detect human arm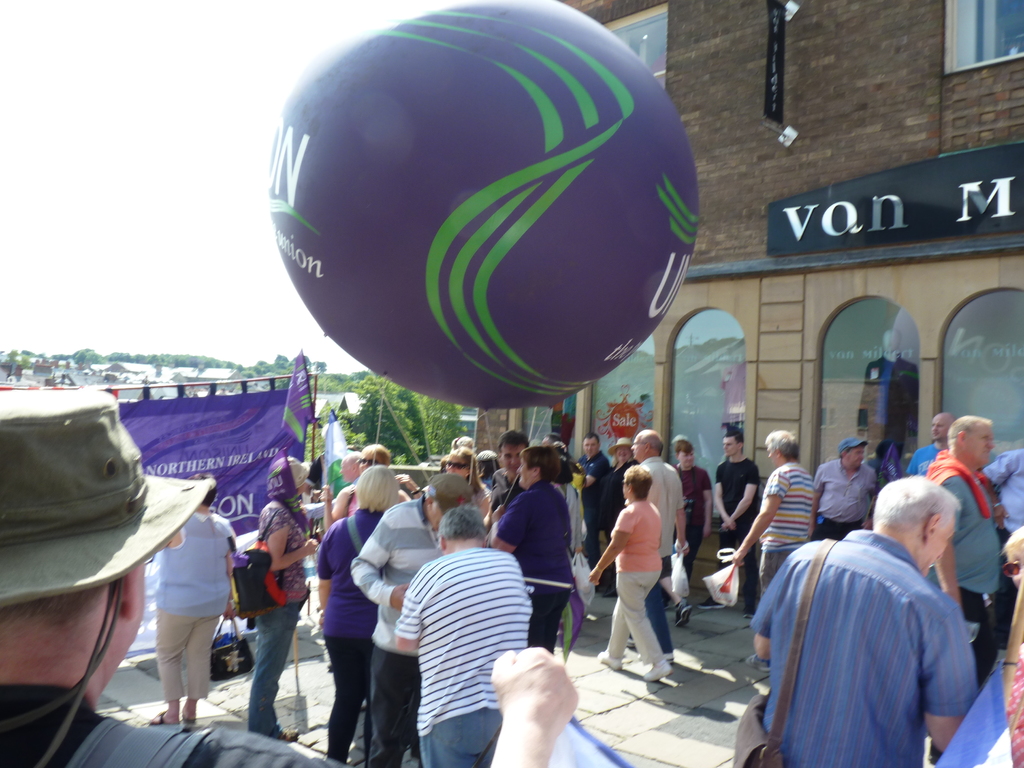
bbox=[483, 486, 496, 532]
